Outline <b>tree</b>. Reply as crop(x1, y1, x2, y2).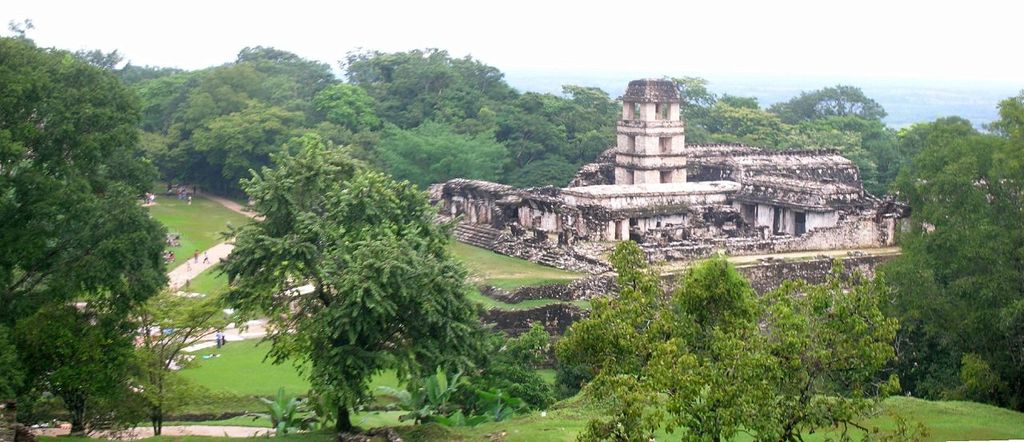
crop(563, 237, 705, 441).
